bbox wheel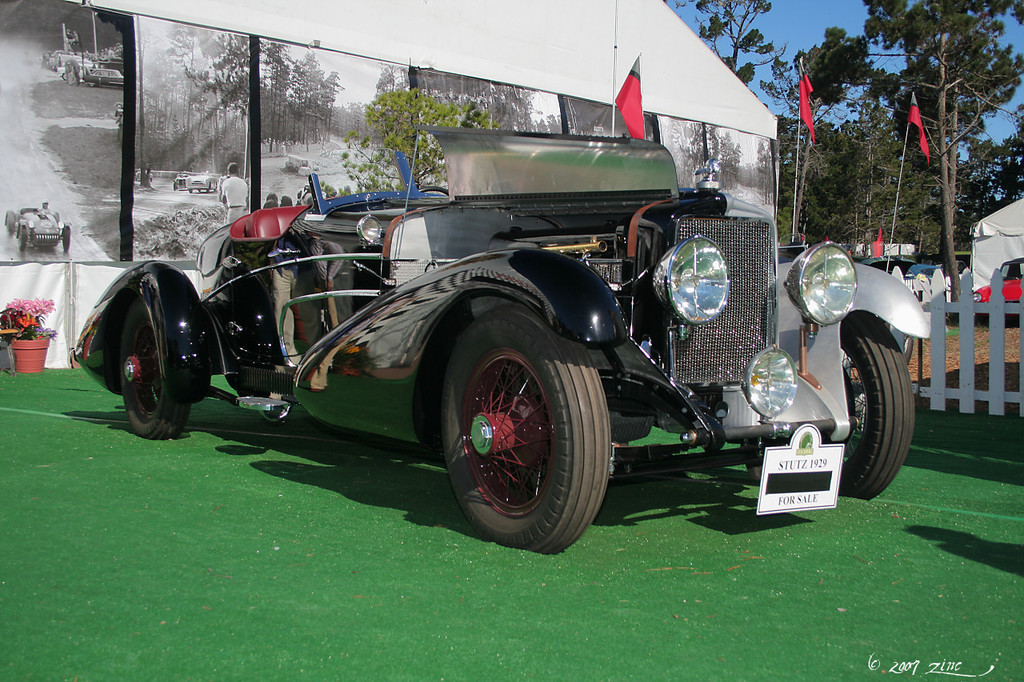
115,277,192,441
